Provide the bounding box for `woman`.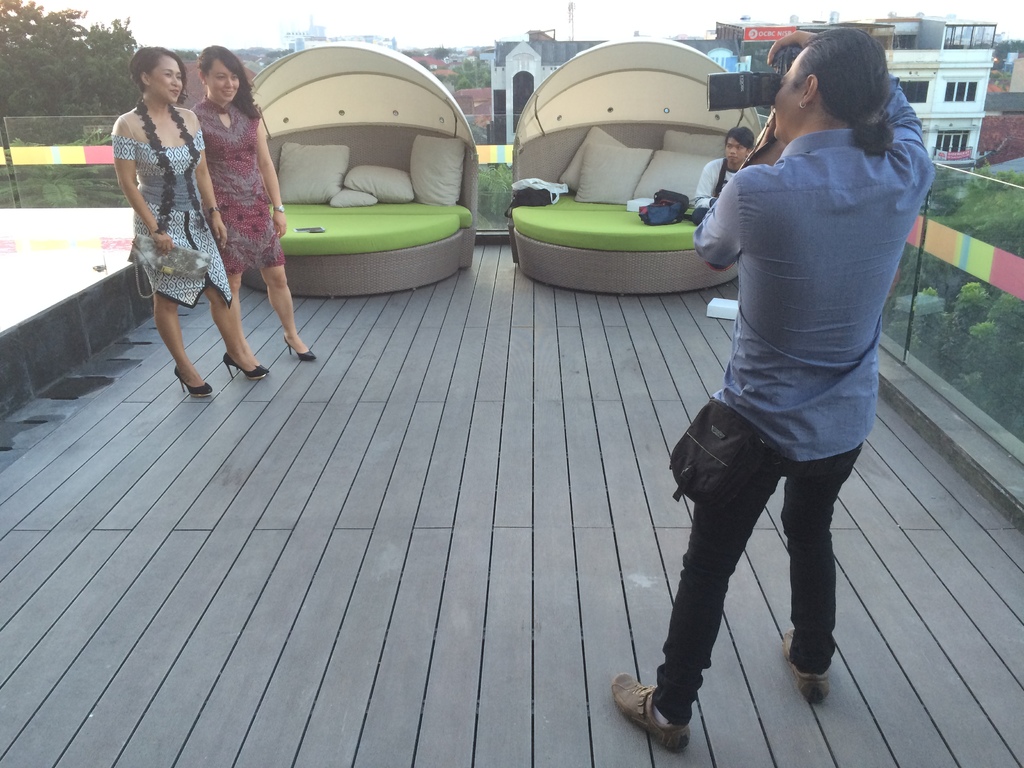
{"left": 184, "top": 36, "right": 319, "bottom": 384}.
